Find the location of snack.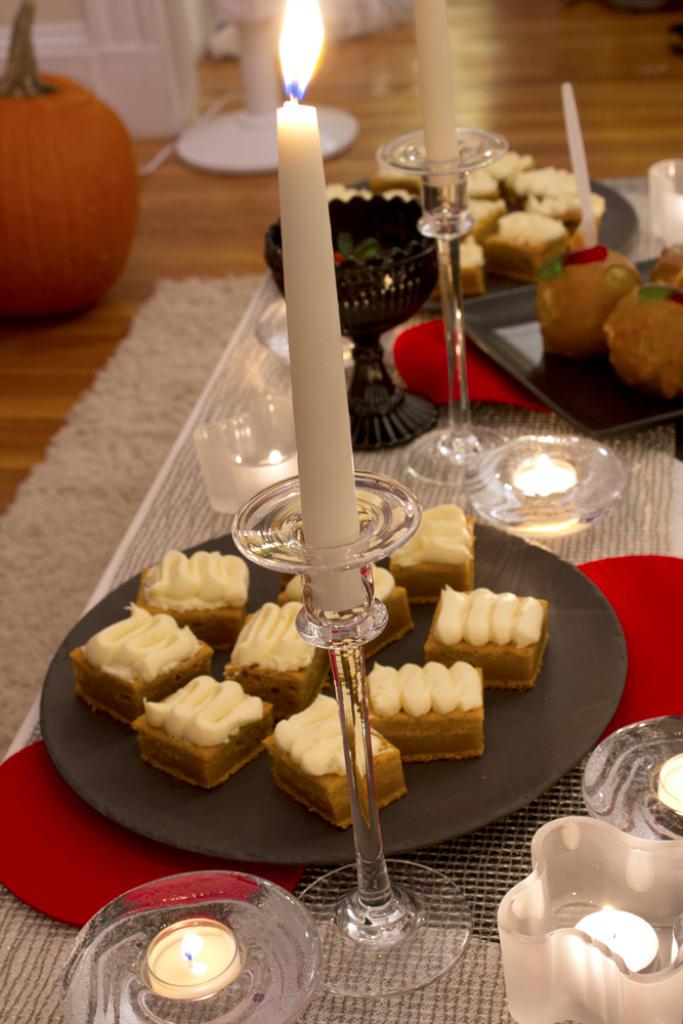
Location: 135/548/246/650.
